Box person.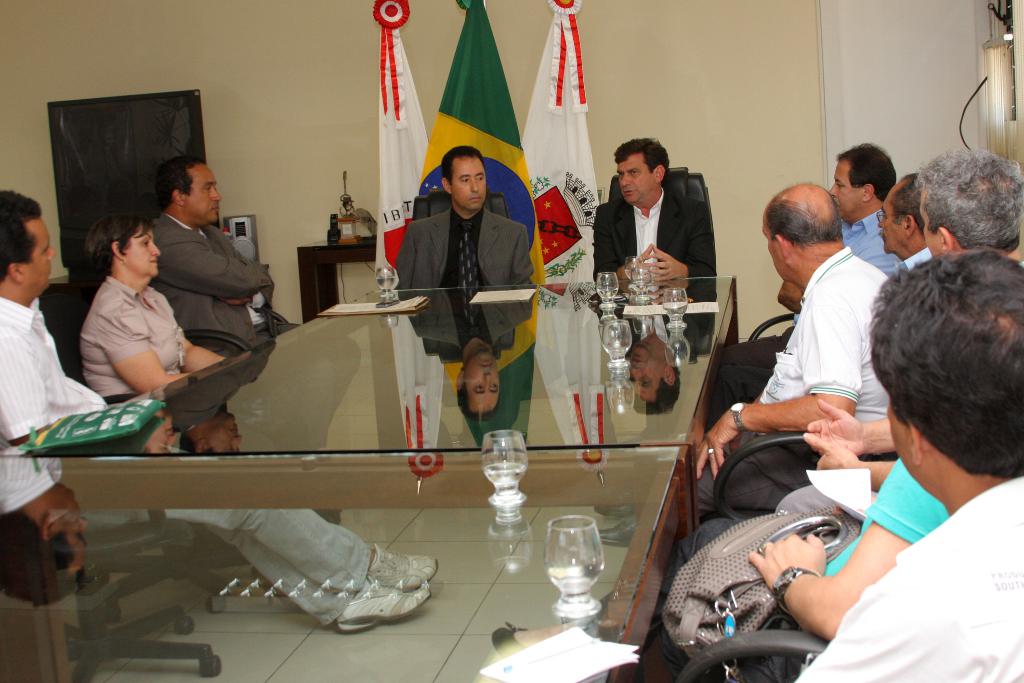
bbox=[714, 199, 908, 493].
